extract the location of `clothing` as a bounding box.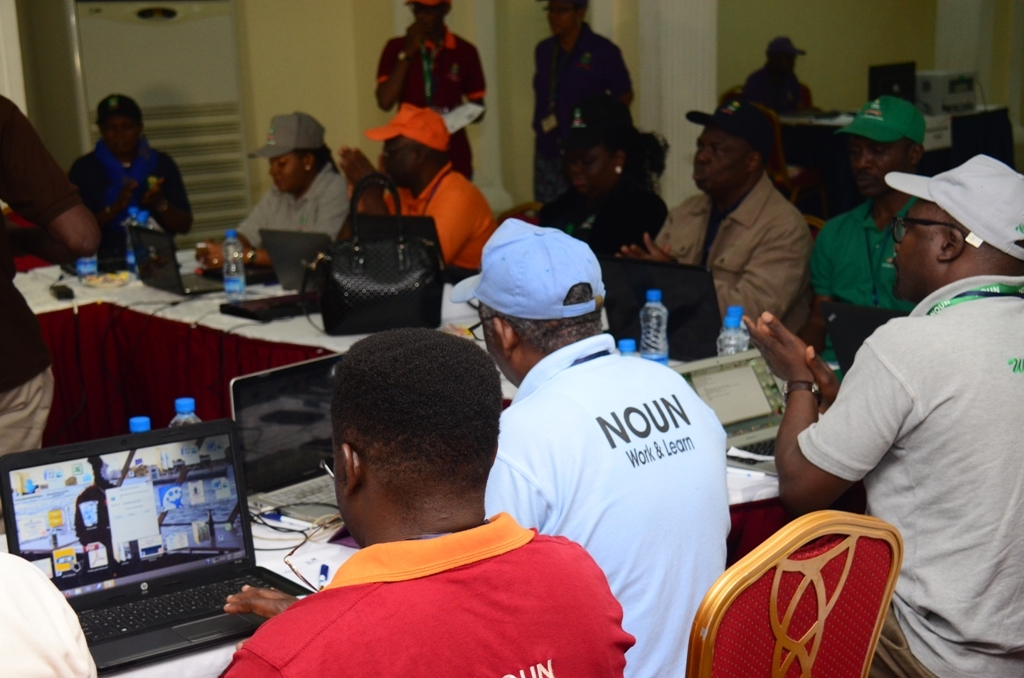
735, 65, 804, 124.
